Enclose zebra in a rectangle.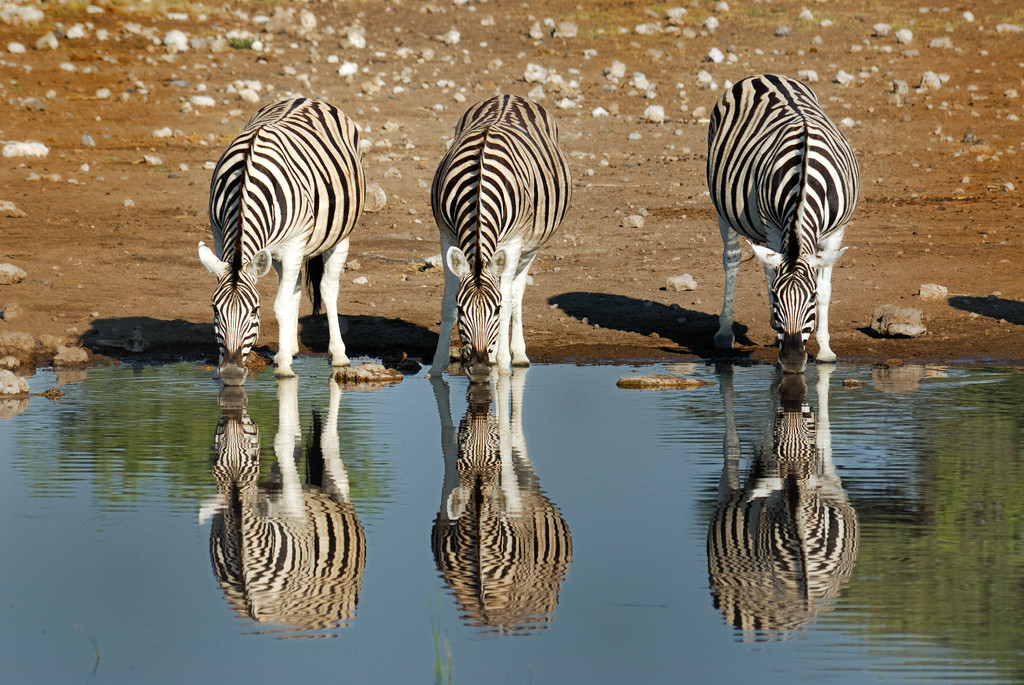
bbox(706, 69, 863, 377).
